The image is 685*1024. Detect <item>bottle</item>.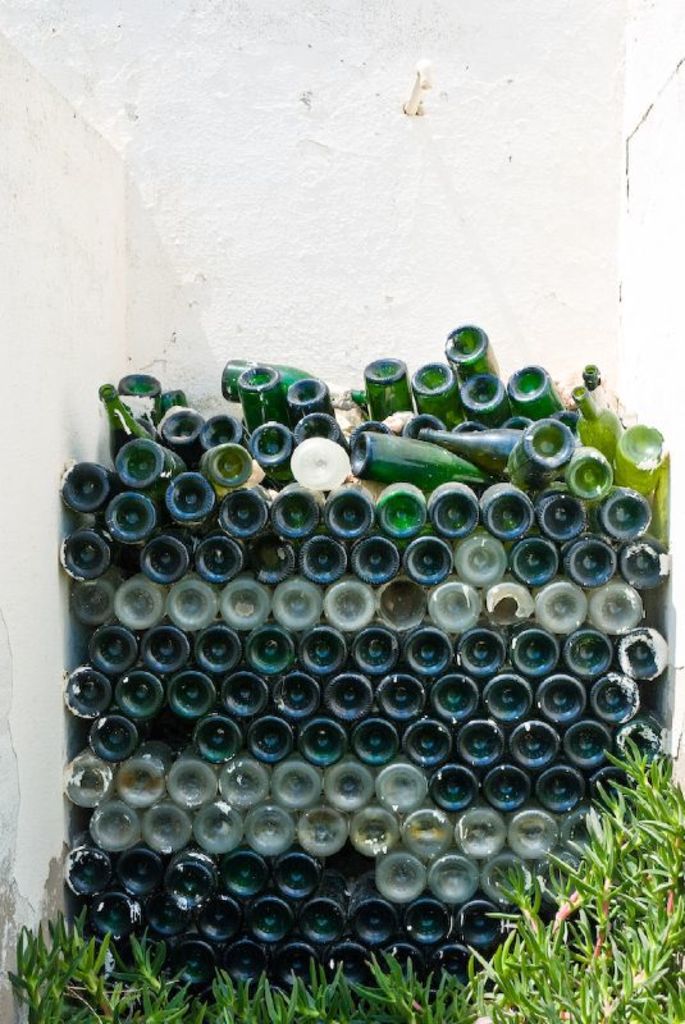
Detection: x1=95 y1=383 x2=142 y2=458.
